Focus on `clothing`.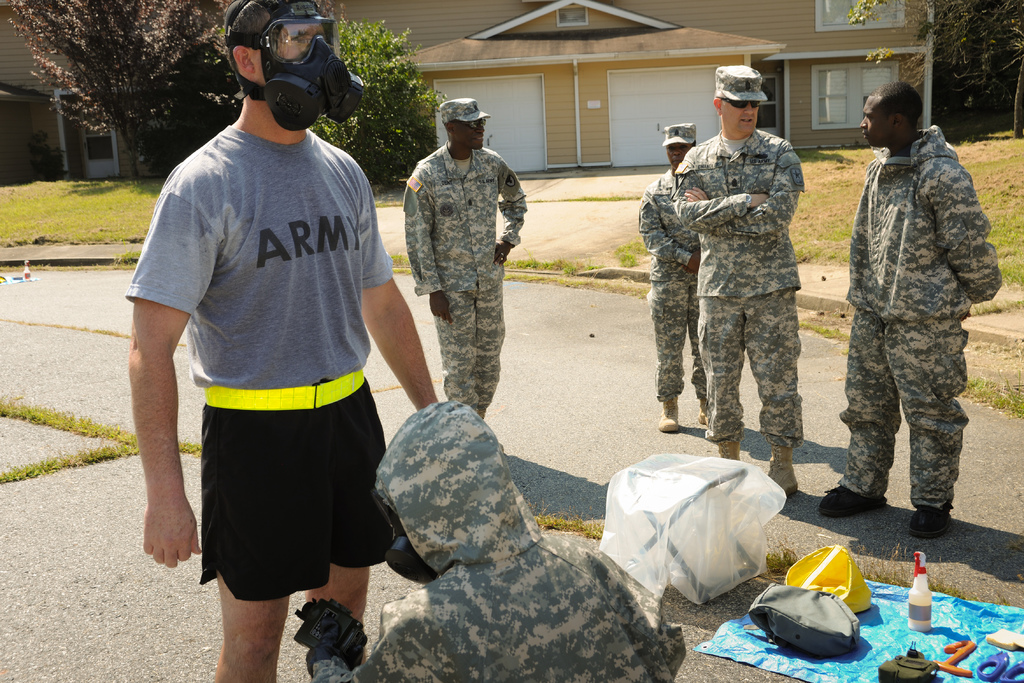
Focused at Rect(163, 78, 403, 600).
